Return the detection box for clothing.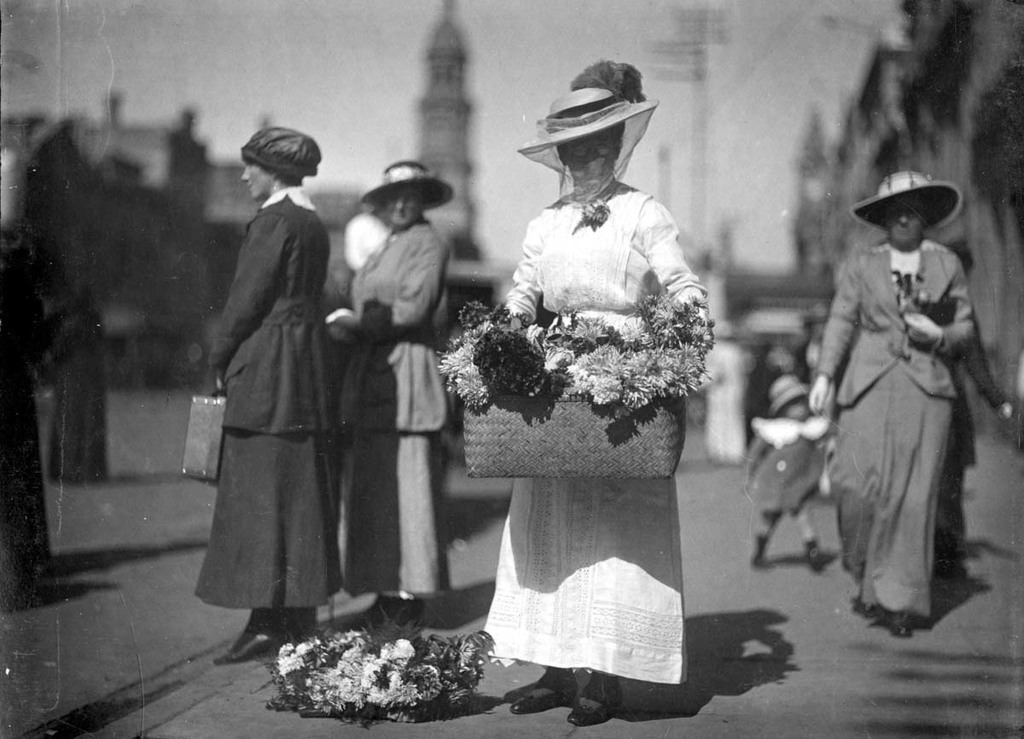
left=333, top=218, right=453, bottom=605.
